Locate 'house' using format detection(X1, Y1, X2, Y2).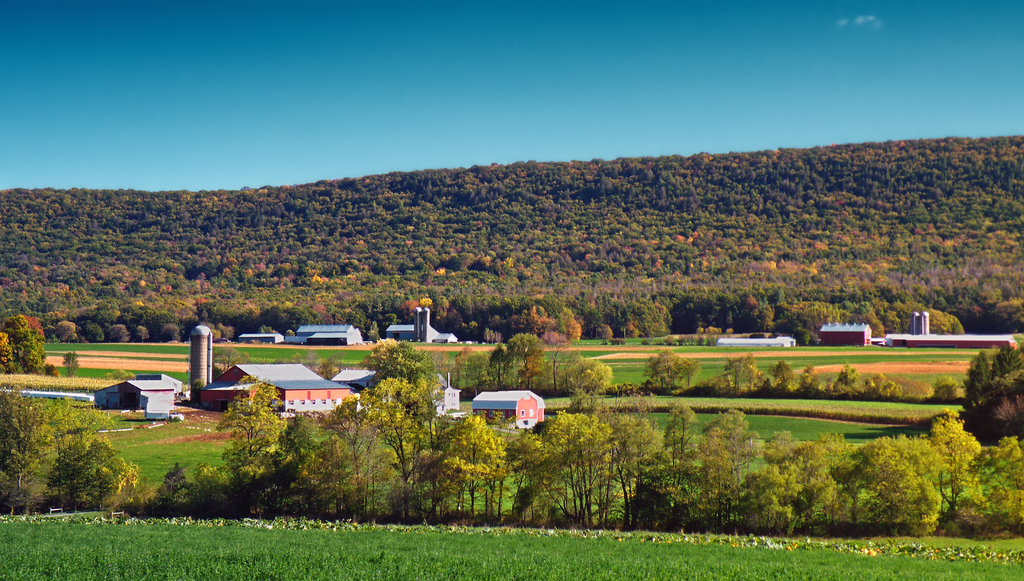
detection(92, 368, 178, 419).
